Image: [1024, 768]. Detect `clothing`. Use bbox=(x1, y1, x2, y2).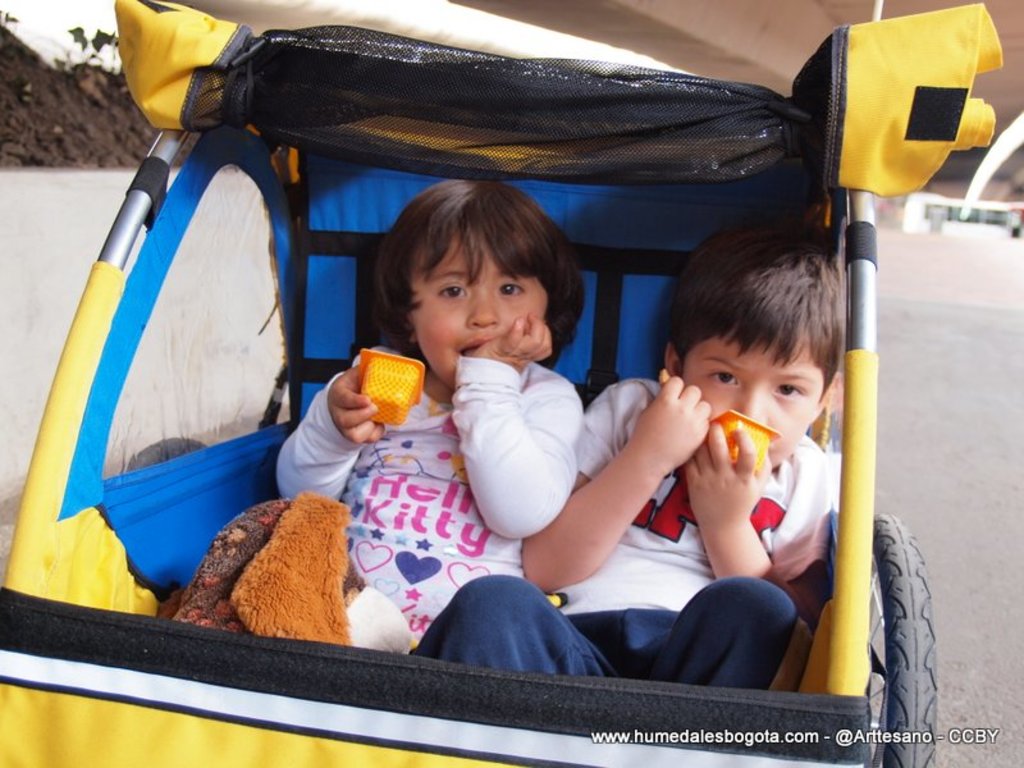
bbox=(415, 378, 831, 690).
